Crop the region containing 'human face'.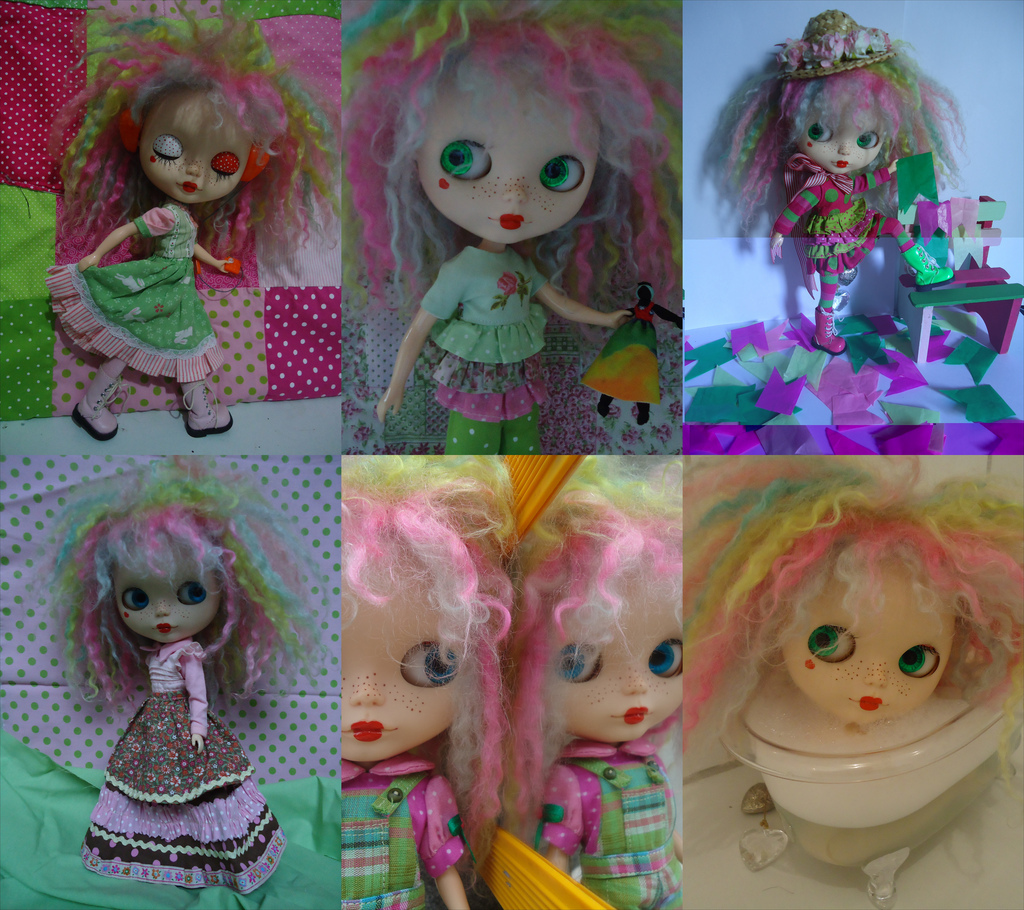
Crop region: 111:534:218:637.
